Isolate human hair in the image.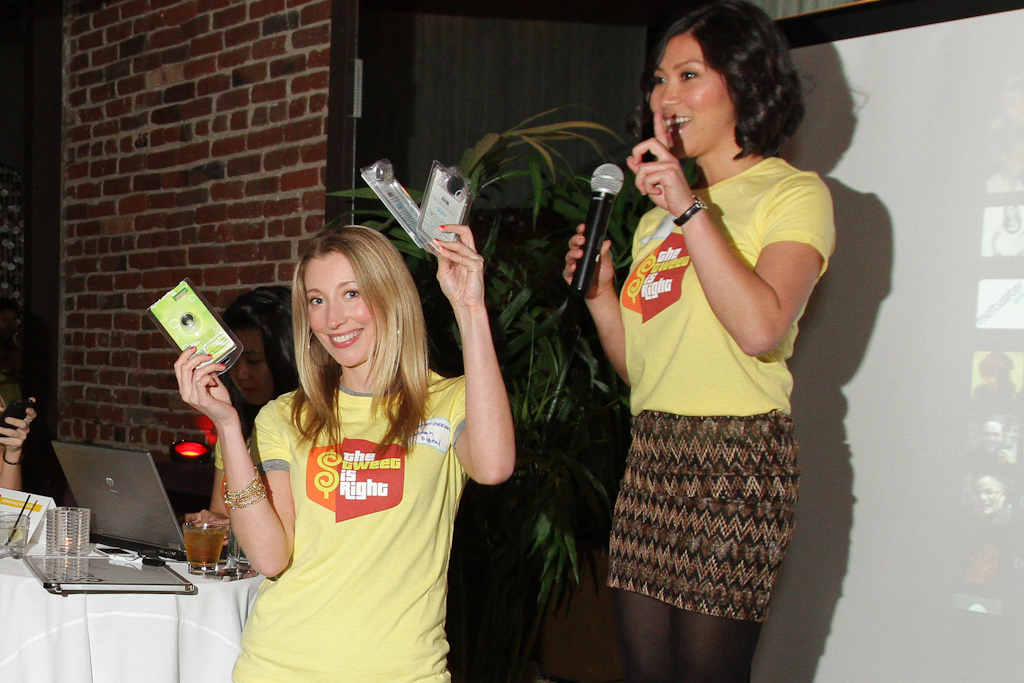
Isolated region: left=636, top=0, right=817, bottom=168.
